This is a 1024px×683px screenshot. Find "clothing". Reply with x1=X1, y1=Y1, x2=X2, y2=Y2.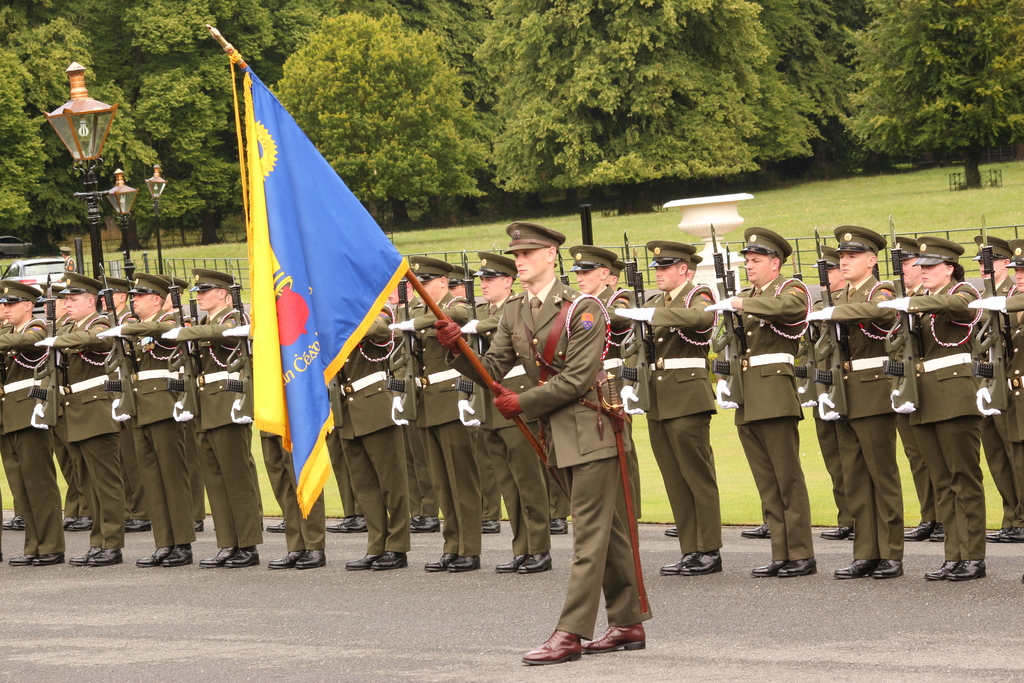
x1=249, y1=289, x2=333, y2=541.
